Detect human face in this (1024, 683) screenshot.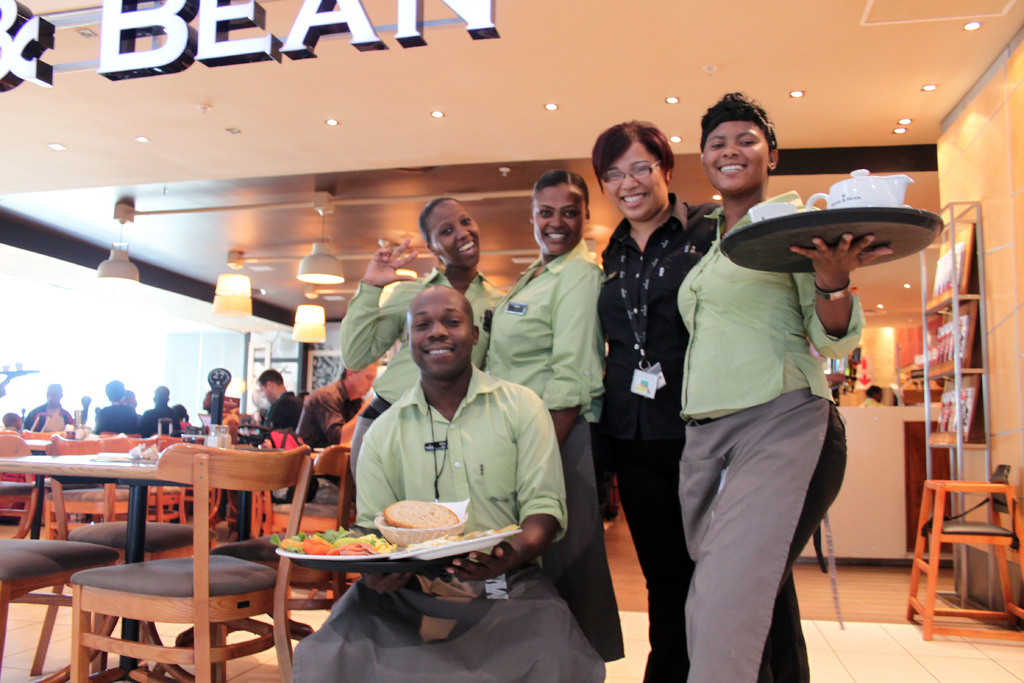
Detection: <bbox>428, 198, 480, 268</bbox>.
